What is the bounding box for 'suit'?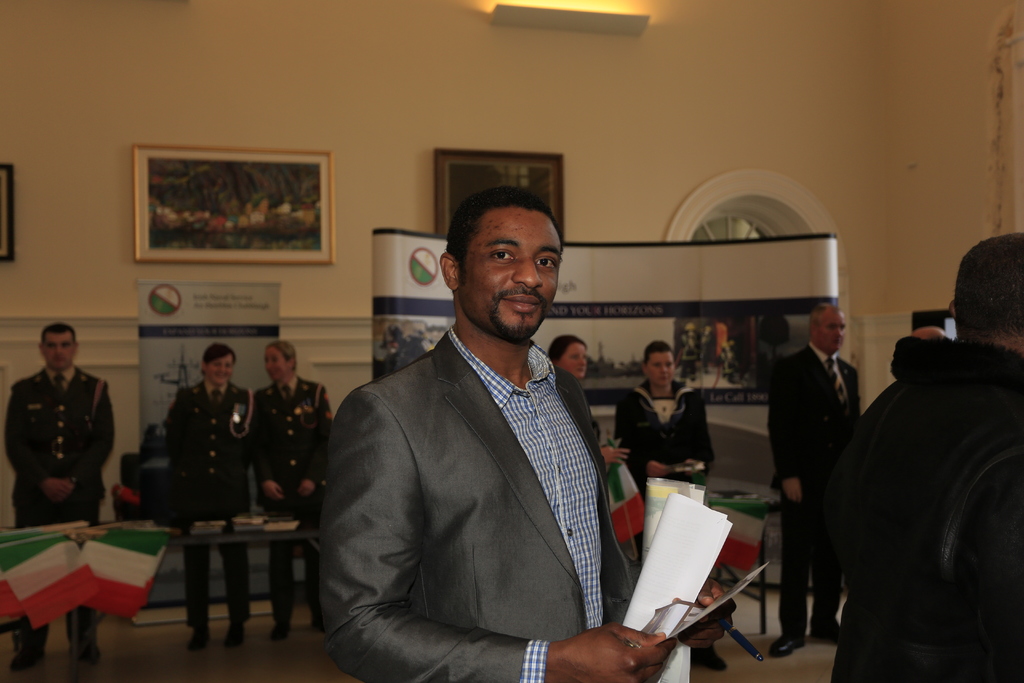
crop(829, 335, 1023, 682).
